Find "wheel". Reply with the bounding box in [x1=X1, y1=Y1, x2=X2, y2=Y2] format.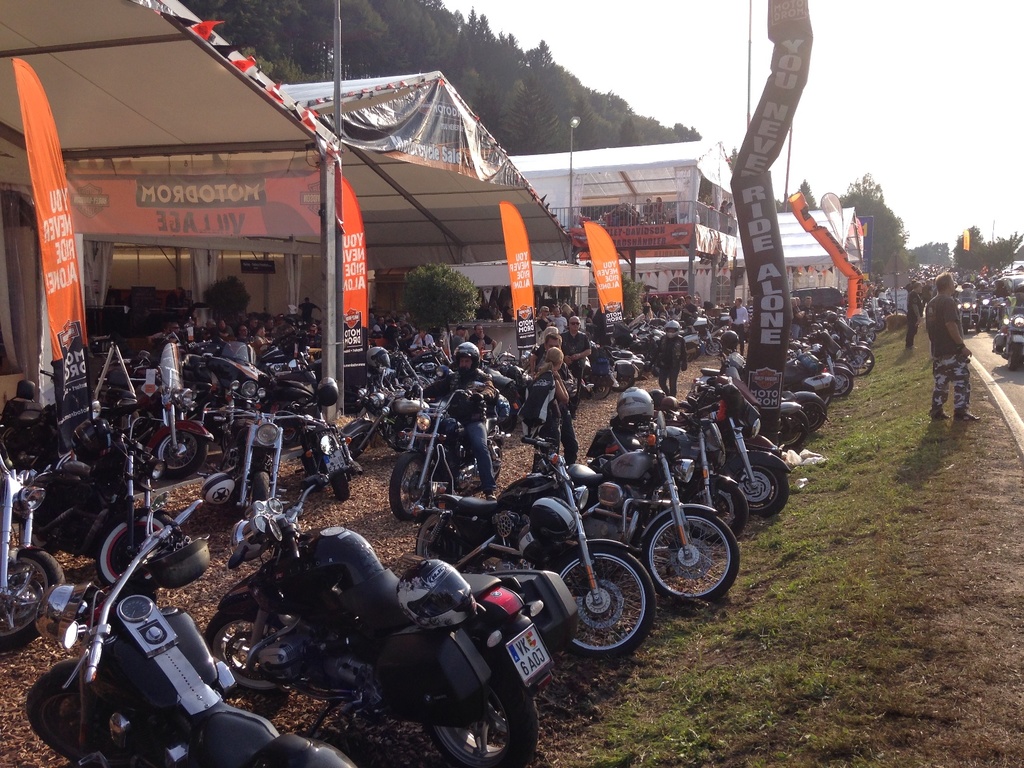
[x1=797, y1=396, x2=826, y2=430].
